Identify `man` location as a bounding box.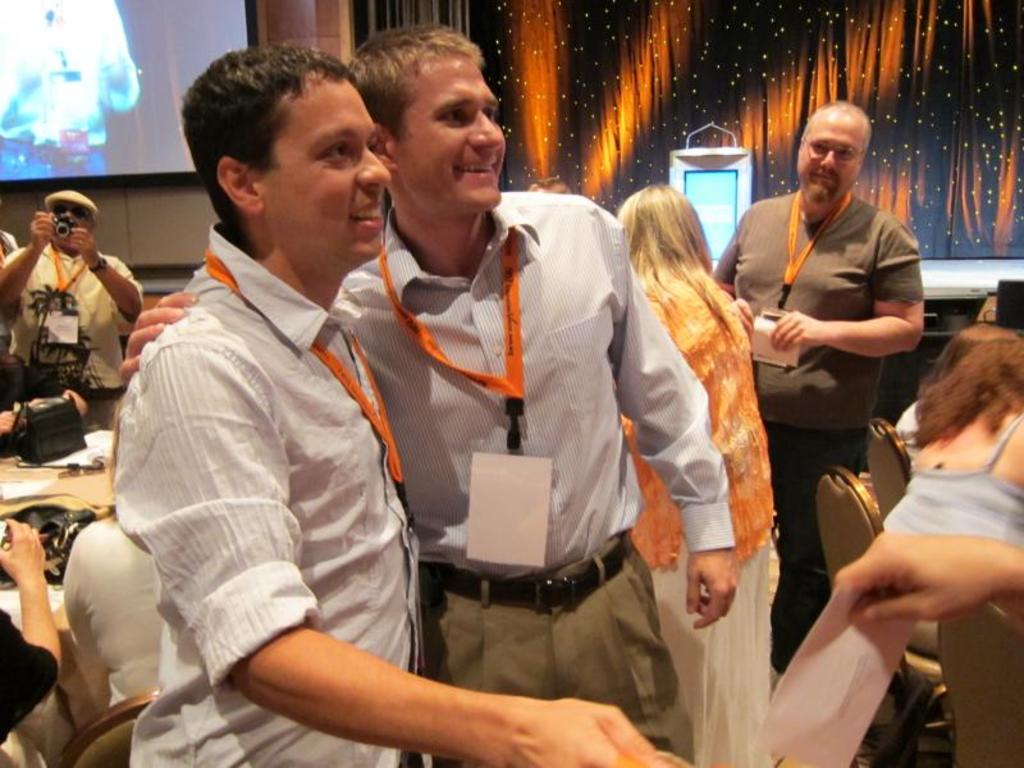
<box>118,20,736,767</box>.
